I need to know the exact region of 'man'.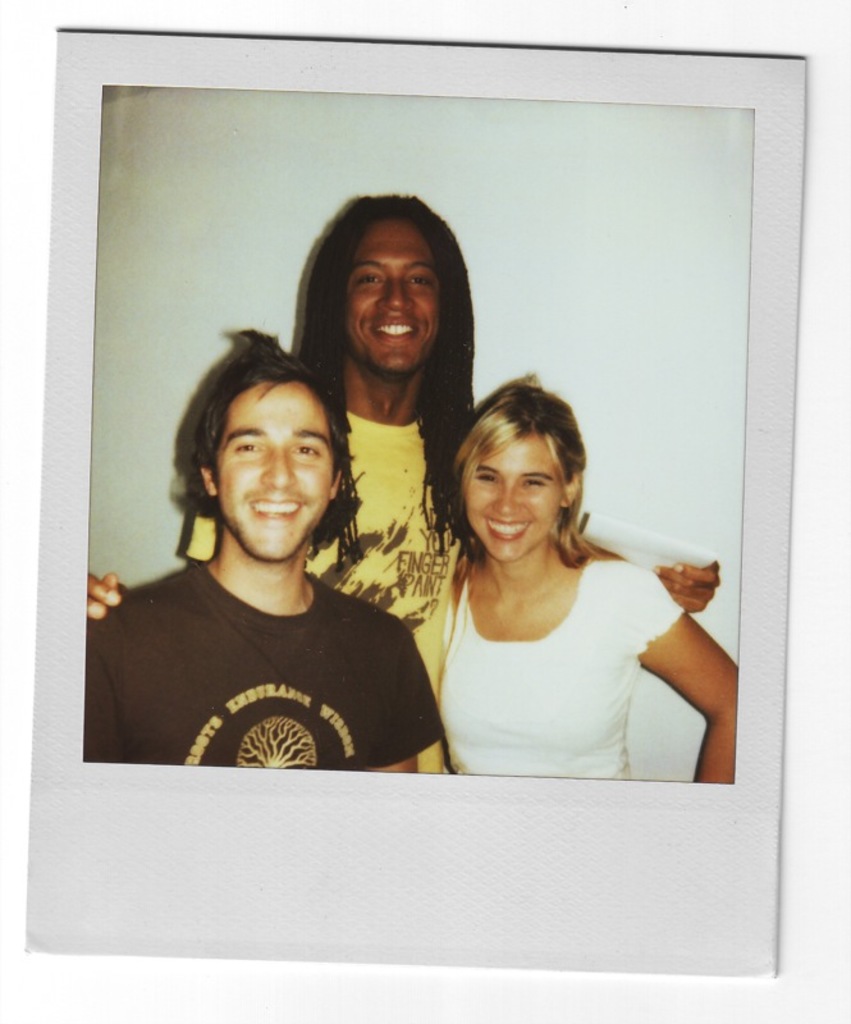
Region: 101, 308, 462, 797.
